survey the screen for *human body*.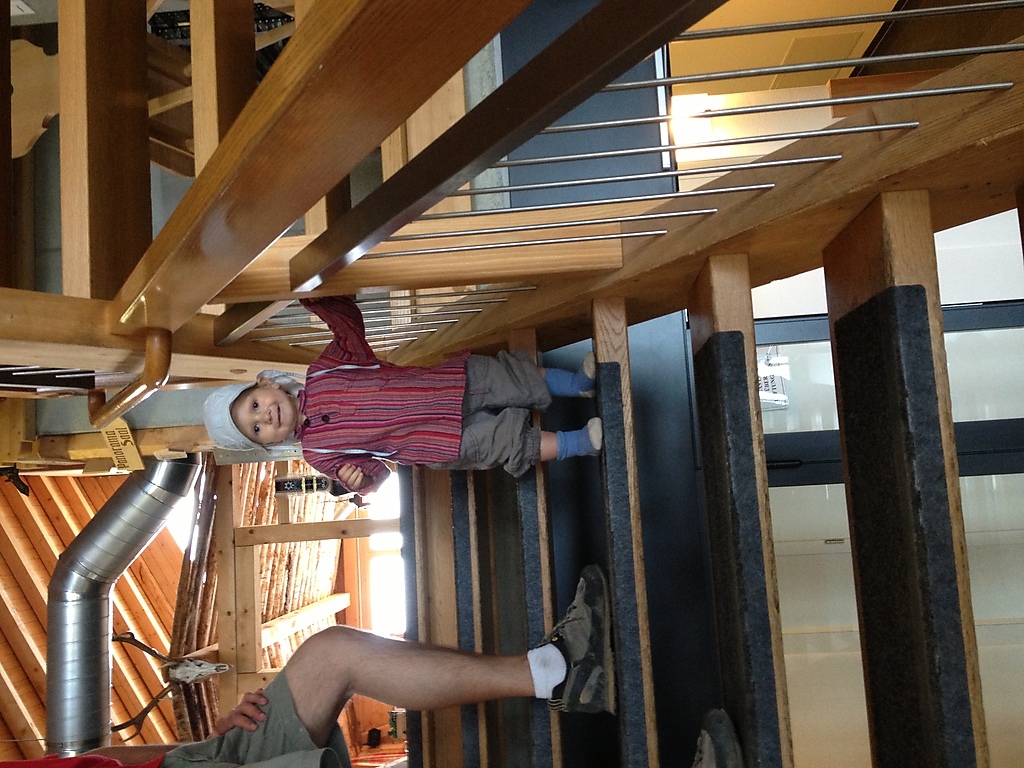
Survey found: left=0, top=562, right=742, bottom=767.
